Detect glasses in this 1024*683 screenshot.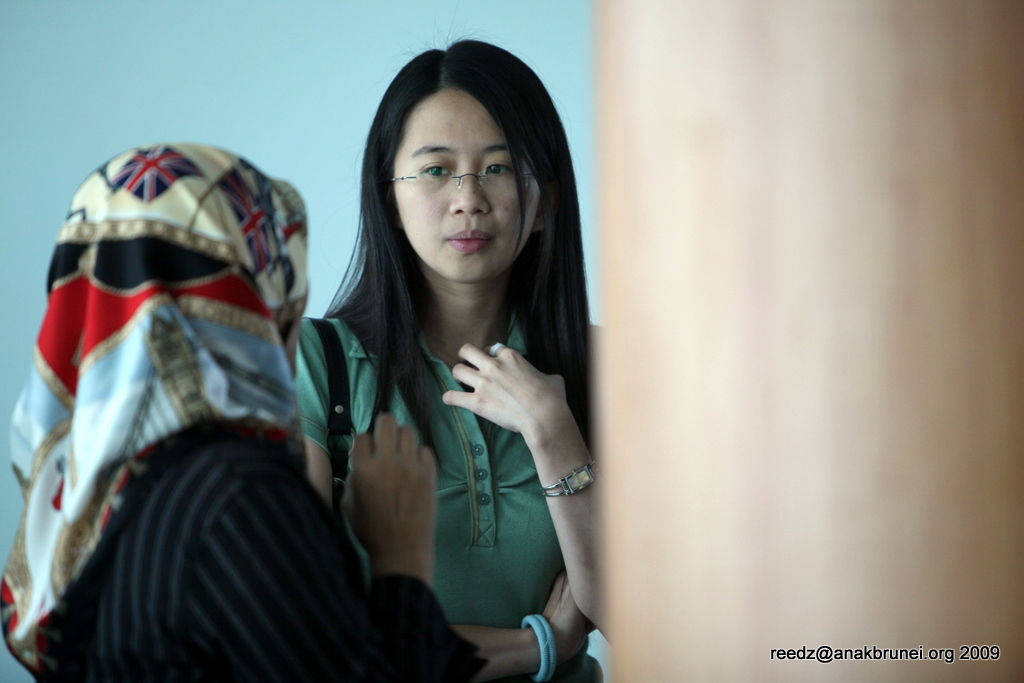
Detection: BBox(386, 155, 536, 210).
